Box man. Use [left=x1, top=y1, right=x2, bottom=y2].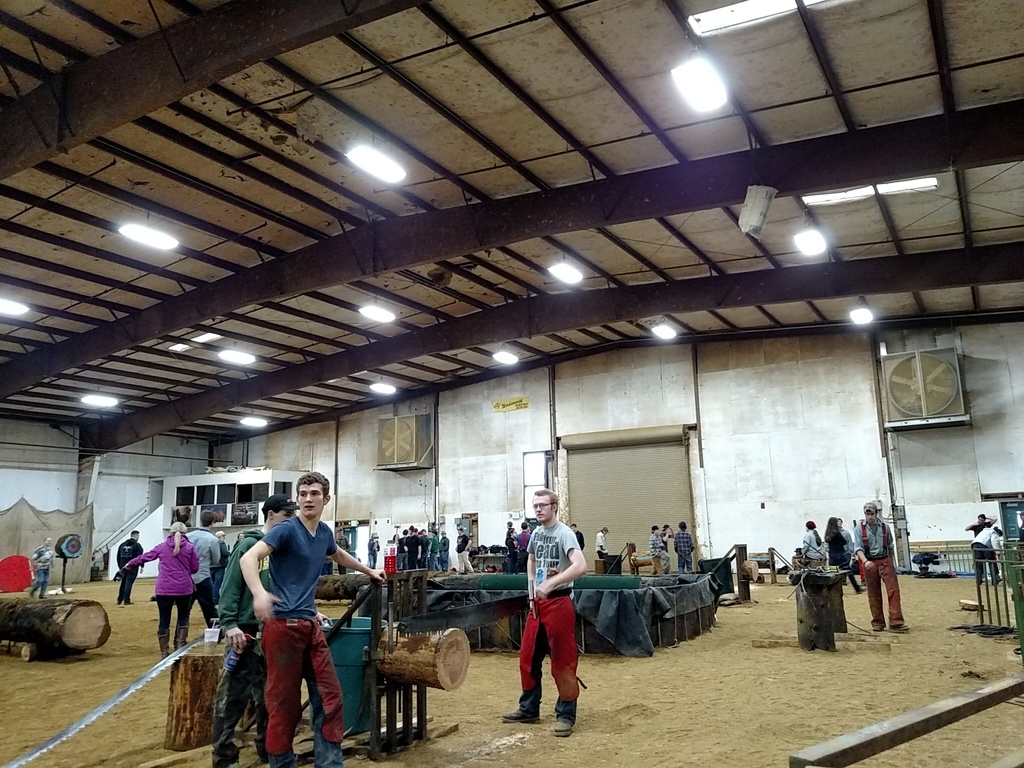
[left=646, top=522, right=666, bottom=575].
